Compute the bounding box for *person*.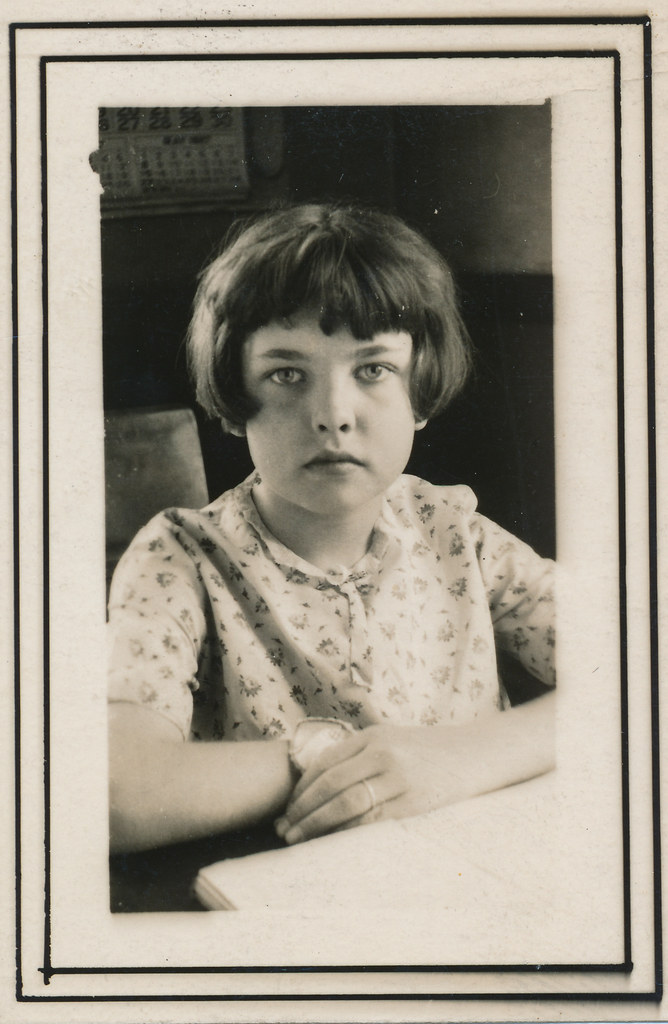
99,207,577,918.
